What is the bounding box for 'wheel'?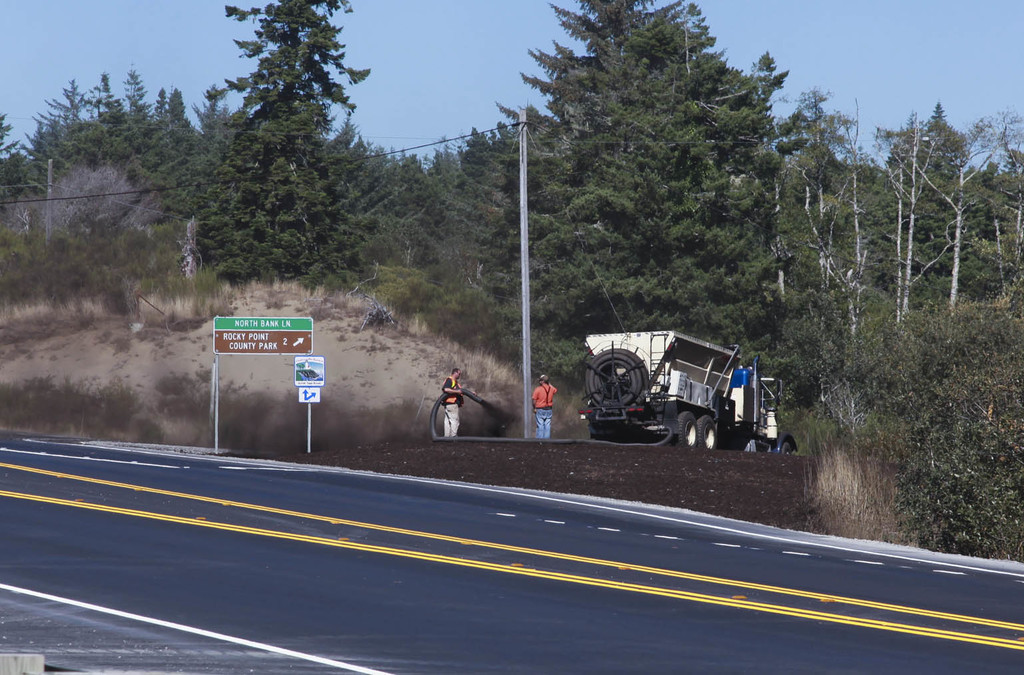
<box>696,417,720,451</box>.
